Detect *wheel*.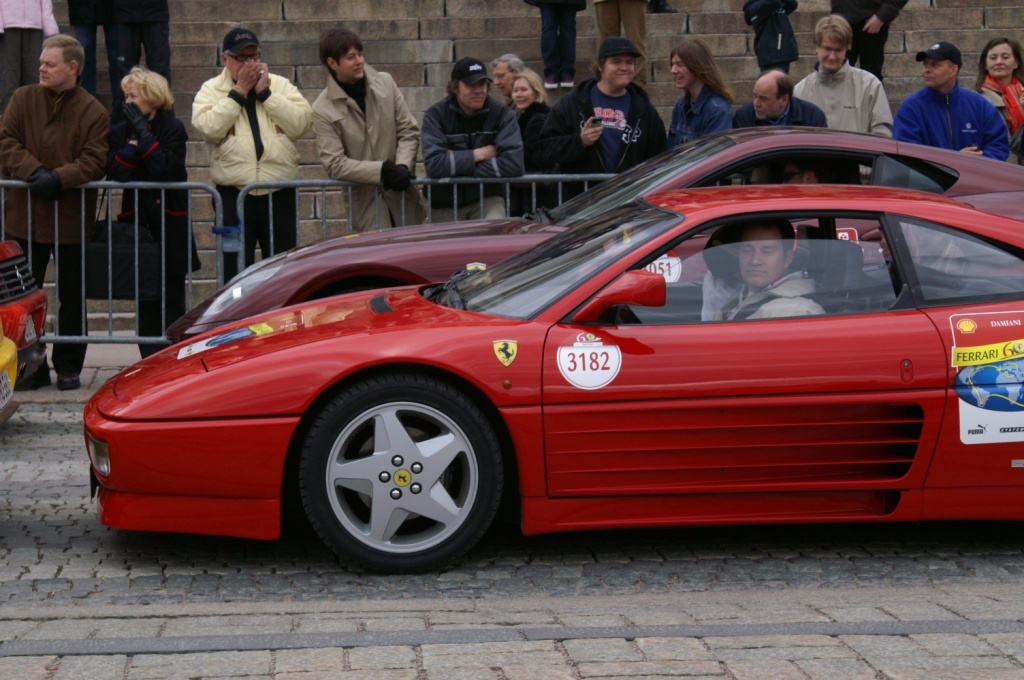
Detected at bbox(293, 378, 505, 571).
